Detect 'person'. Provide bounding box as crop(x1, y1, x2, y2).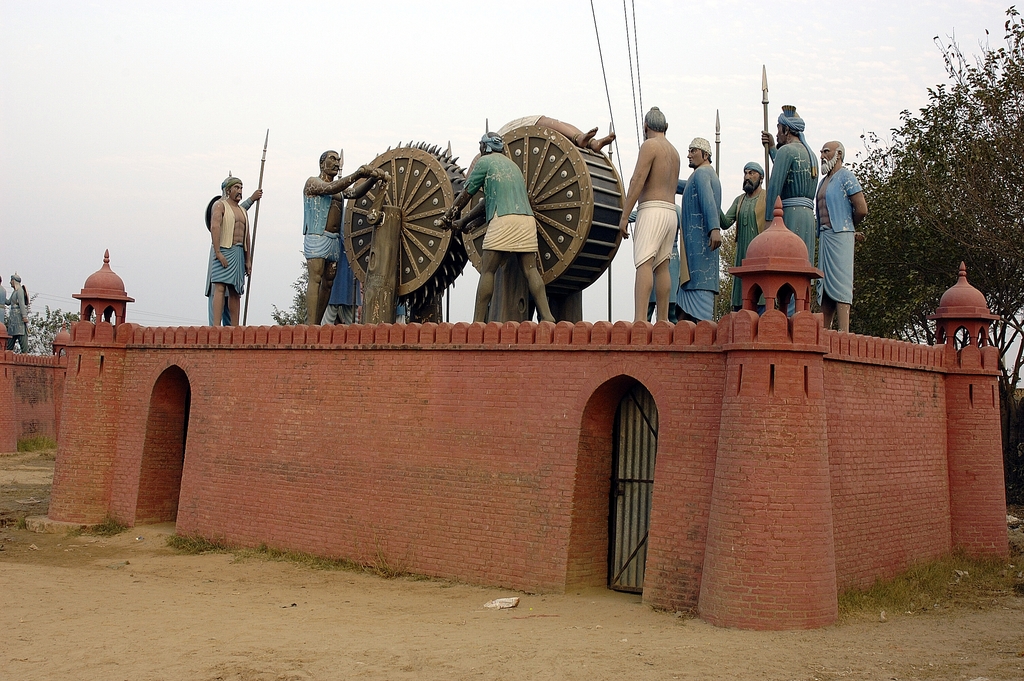
crop(717, 156, 767, 315).
